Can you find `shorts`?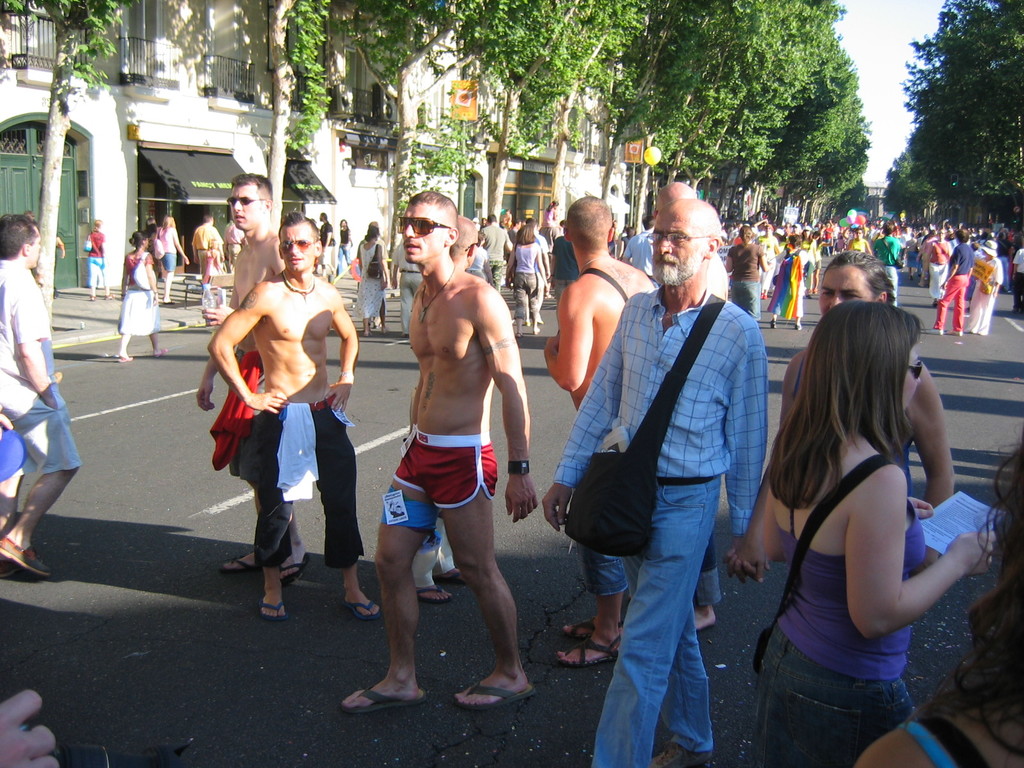
Yes, bounding box: 316/243/332/264.
